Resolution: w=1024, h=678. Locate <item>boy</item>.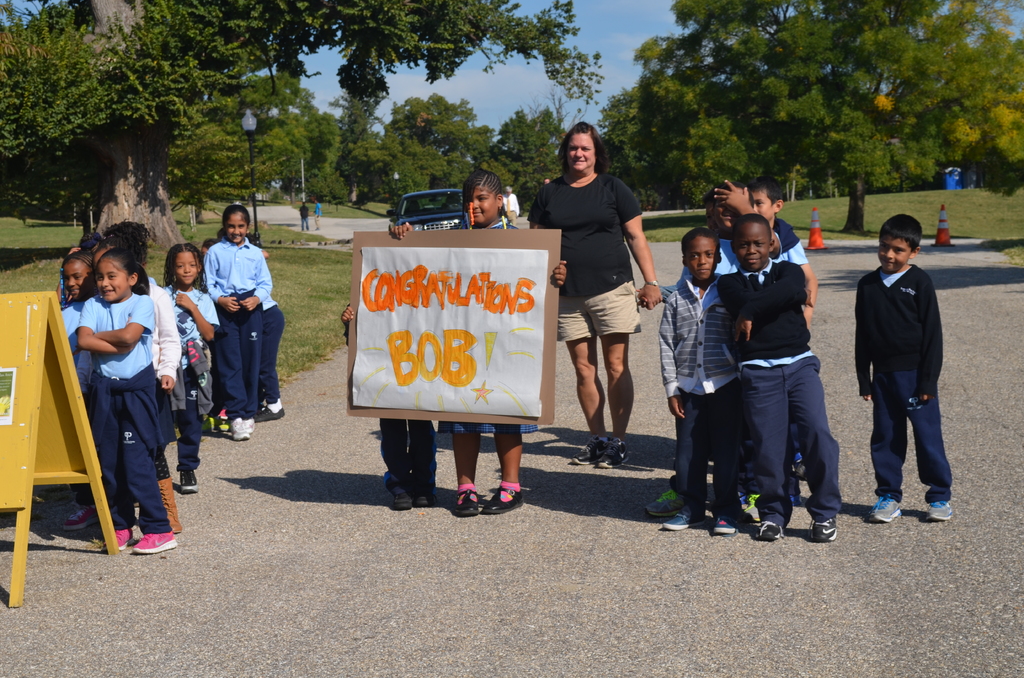
[x1=642, y1=173, x2=793, y2=517].
